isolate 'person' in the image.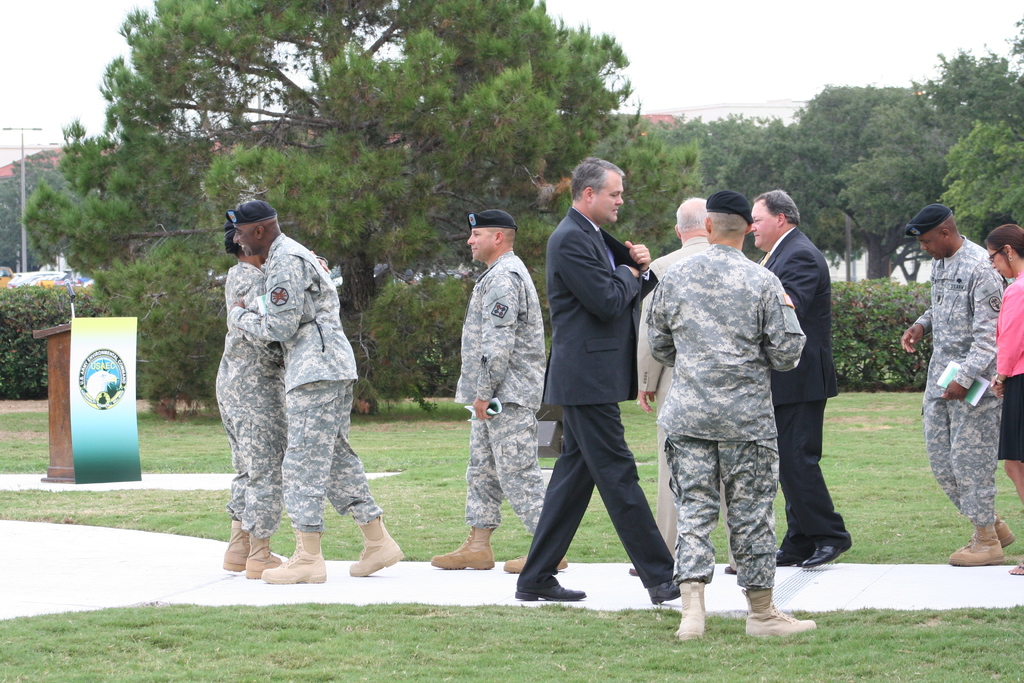
Isolated region: 431, 204, 575, 571.
